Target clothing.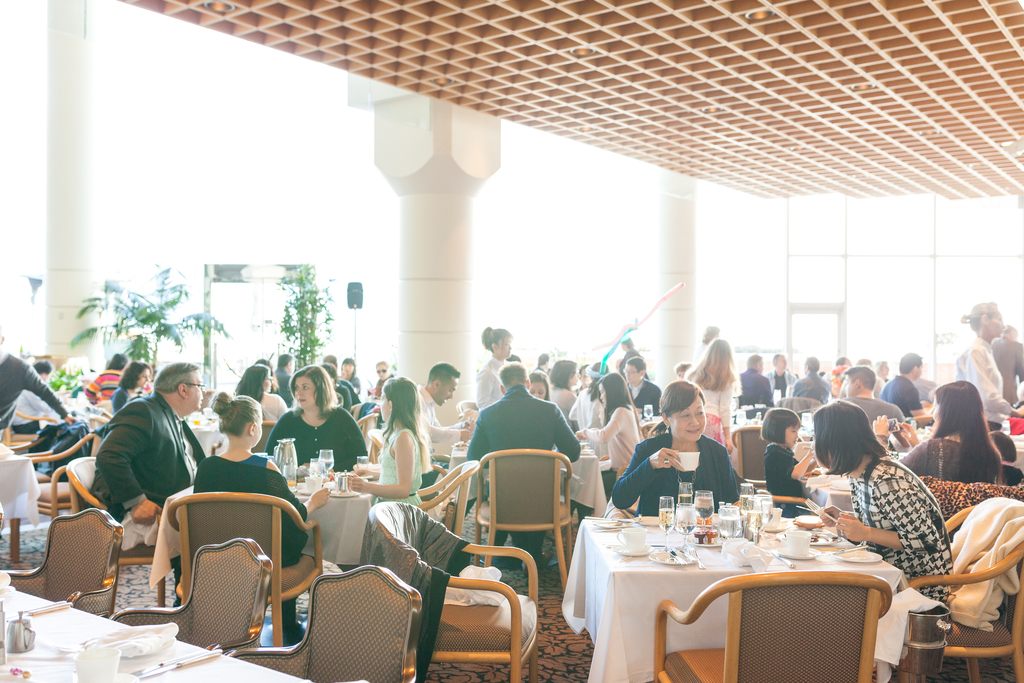
Target region: (93, 393, 200, 545).
